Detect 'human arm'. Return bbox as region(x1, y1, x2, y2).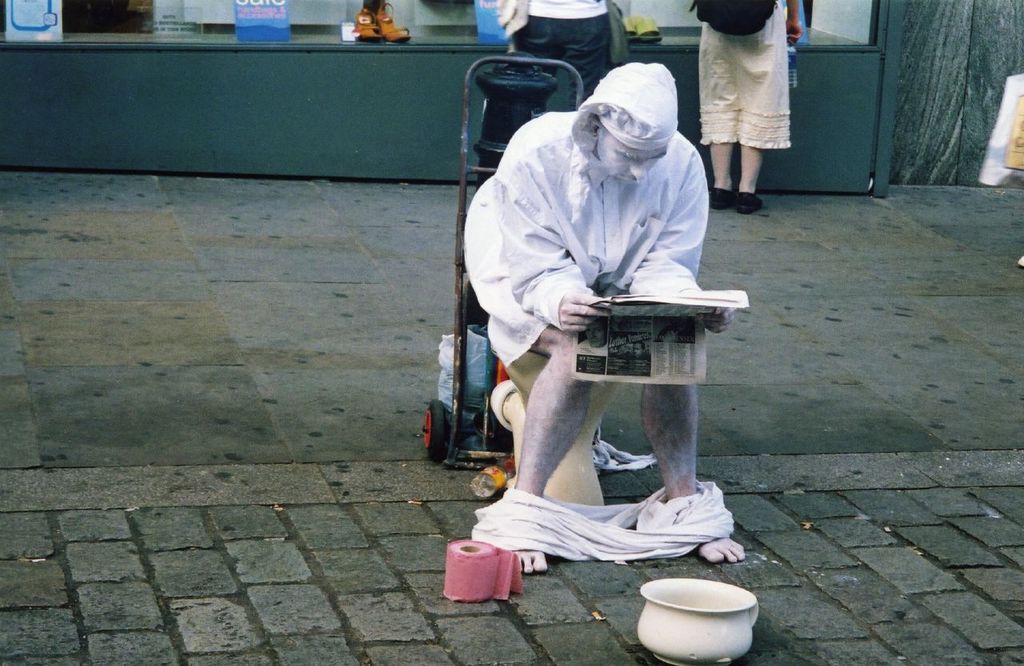
region(785, 0, 805, 45).
